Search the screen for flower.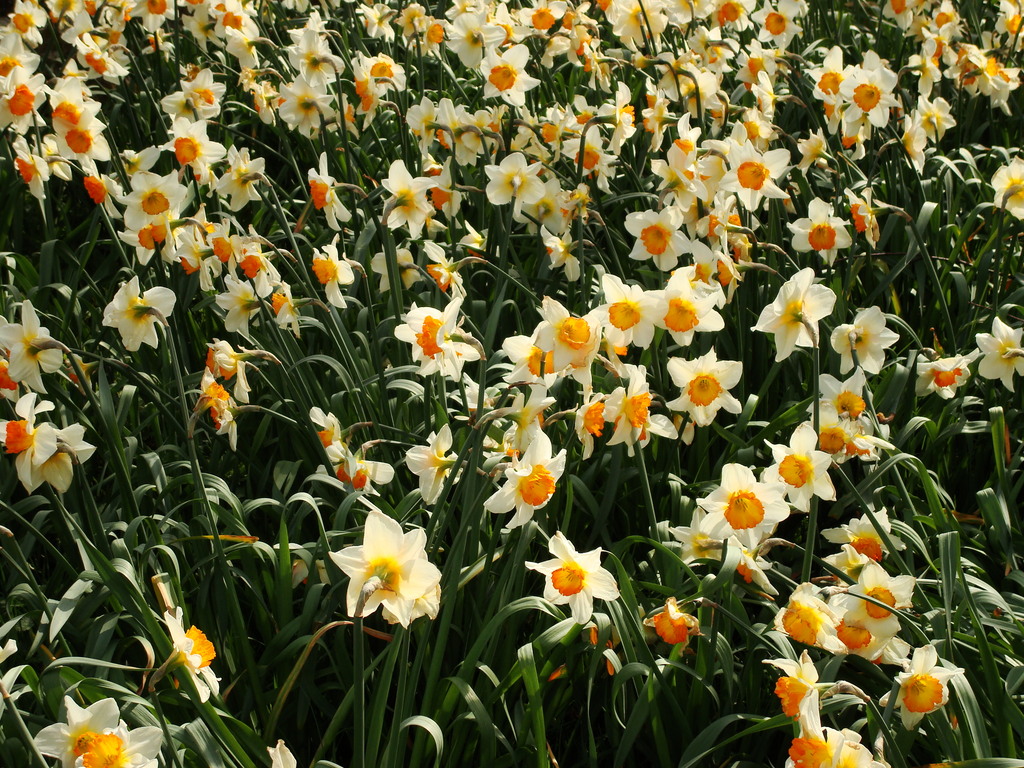
Found at (832, 559, 911, 641).
